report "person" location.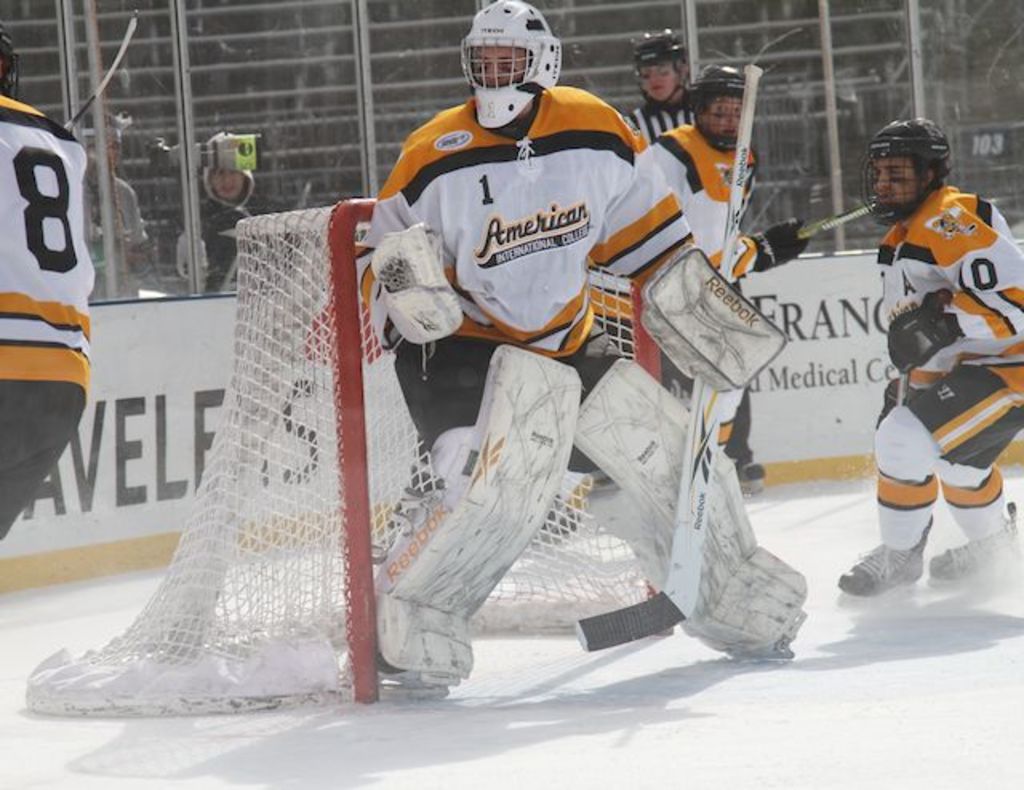
Report: [left=360, top=0, right=814, bottom=708].
